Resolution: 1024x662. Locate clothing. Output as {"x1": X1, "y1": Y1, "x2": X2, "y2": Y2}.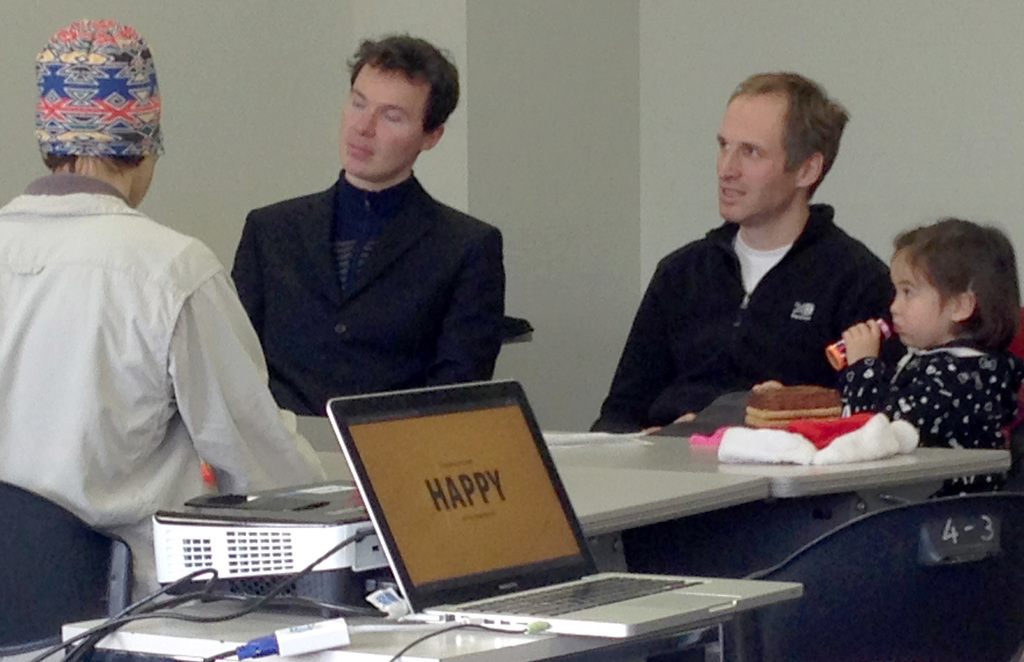
{"x1": 0, "y1": 171, "x2": 320, "y2": 642}.
